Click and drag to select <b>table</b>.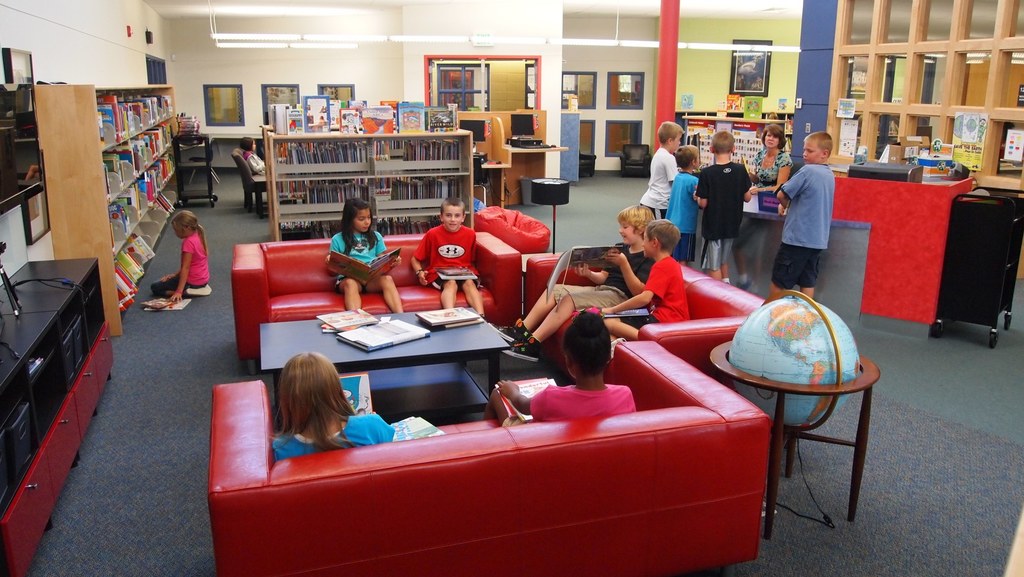
Selection: crop(834, 165, 977, 325).
